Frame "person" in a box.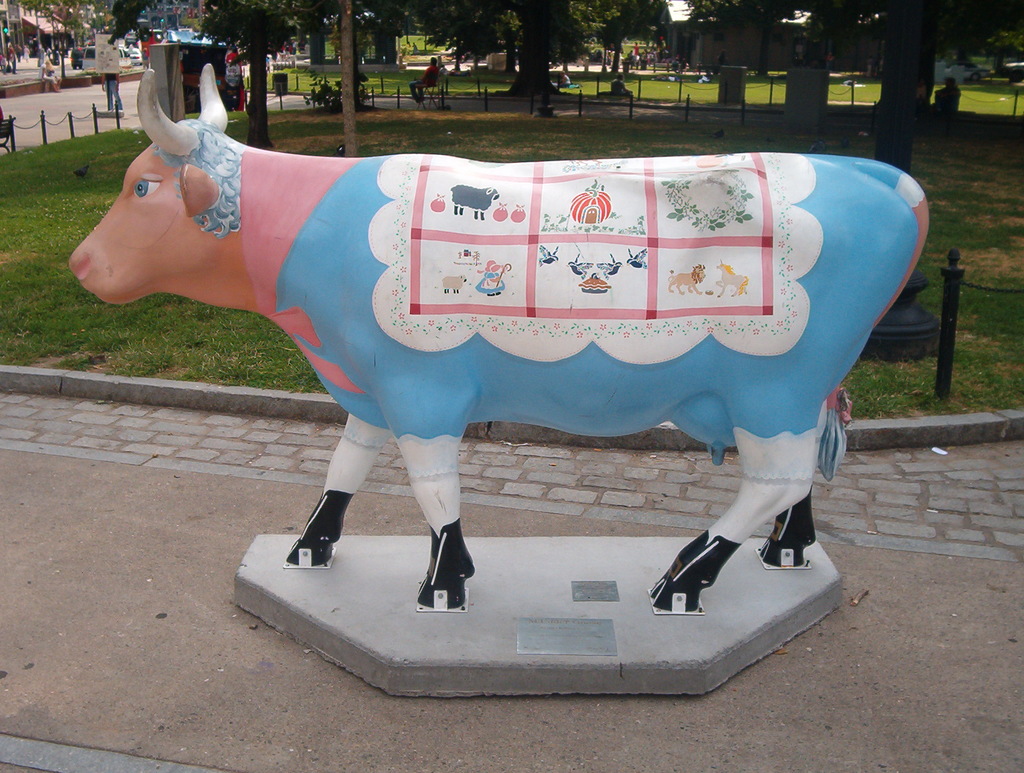
{"x1": 410, "y1": 56, "x2": 448, "y2": 108}.
